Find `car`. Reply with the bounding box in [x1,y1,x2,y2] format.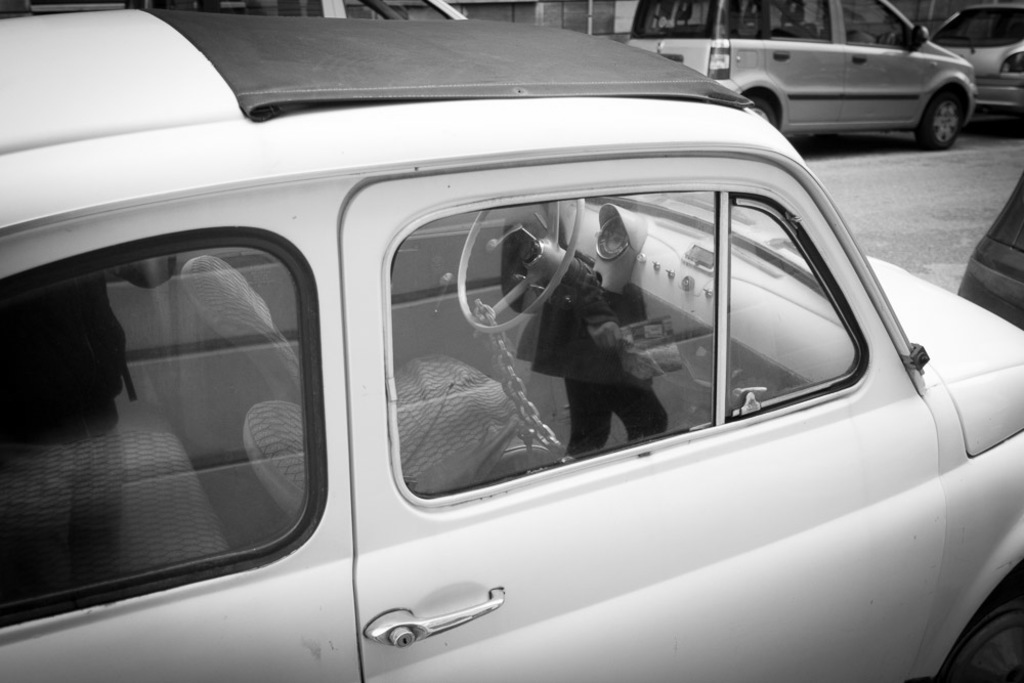
[18,26,983,682].
